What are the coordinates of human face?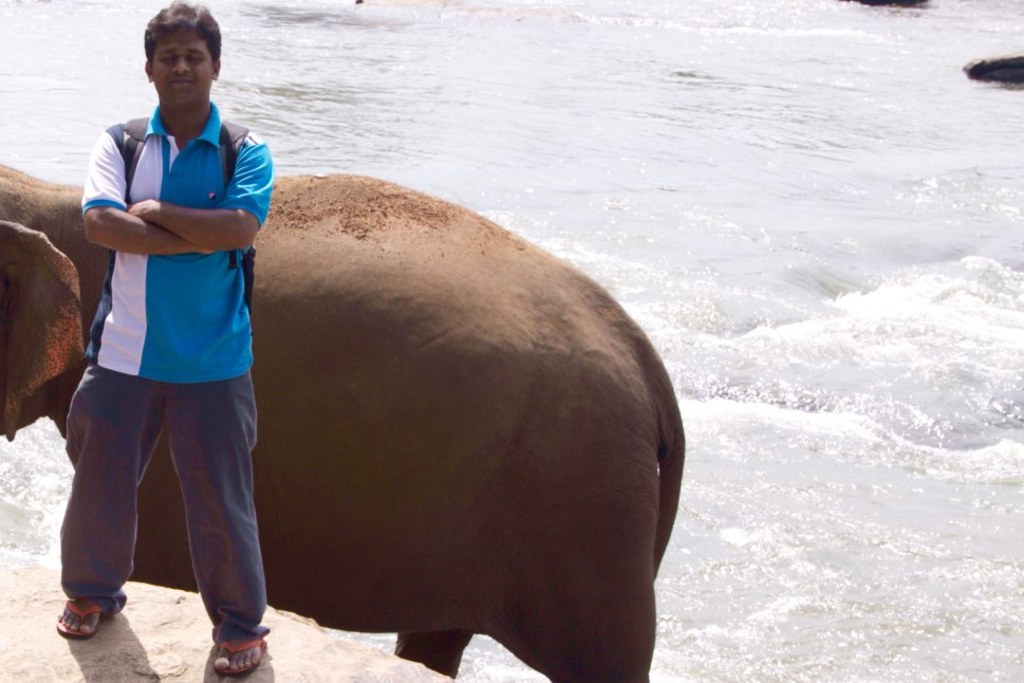
151/30/213/103.
